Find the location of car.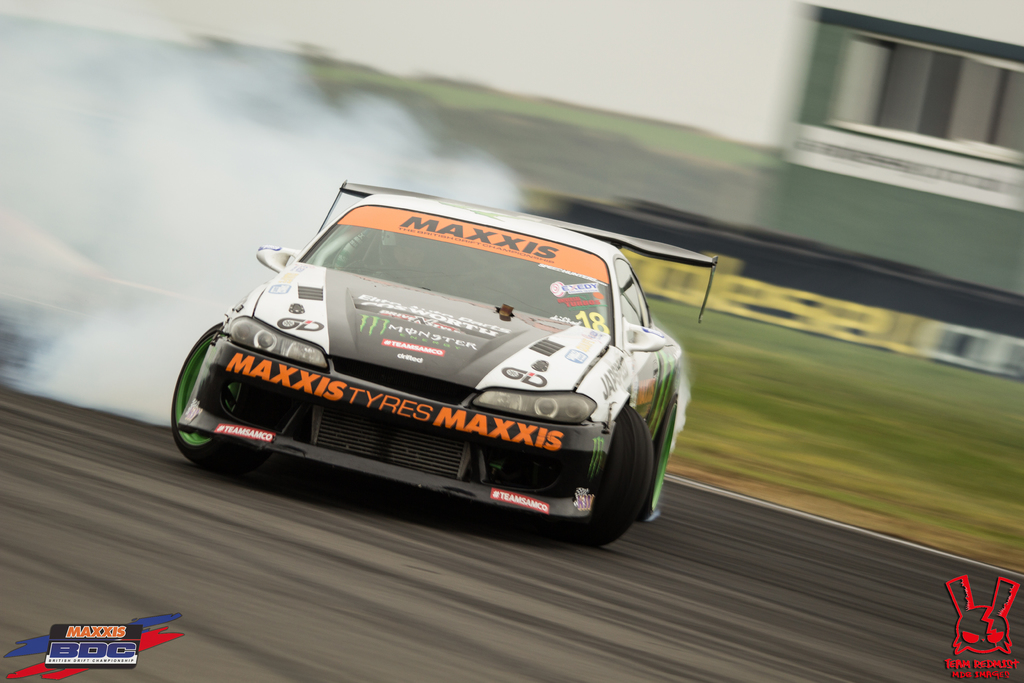
Location: bbox=[174, 178, 670, 536].
